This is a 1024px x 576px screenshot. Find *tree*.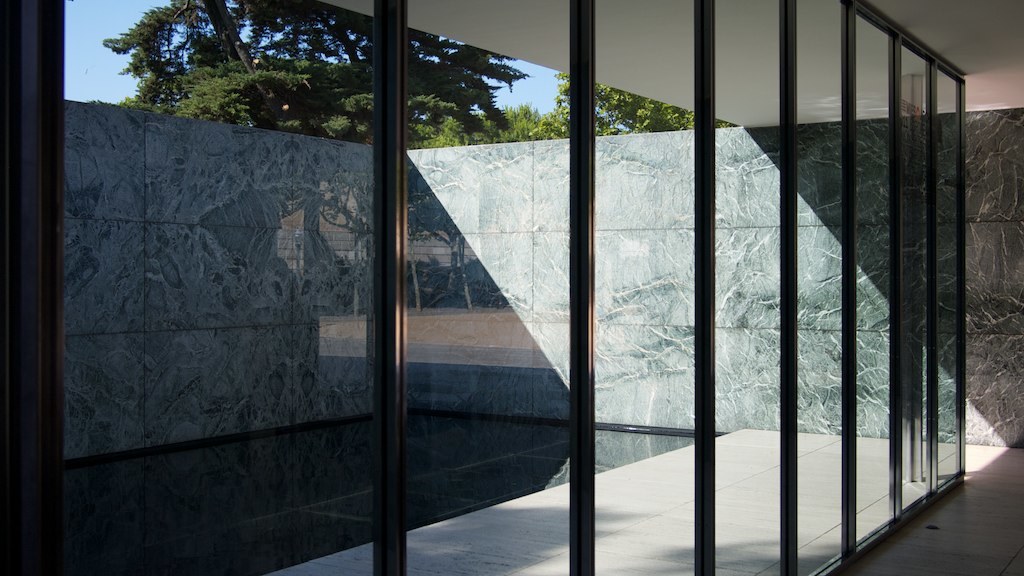
Bounding box: <bbox>533, 73, 740, 139</bbox>.
